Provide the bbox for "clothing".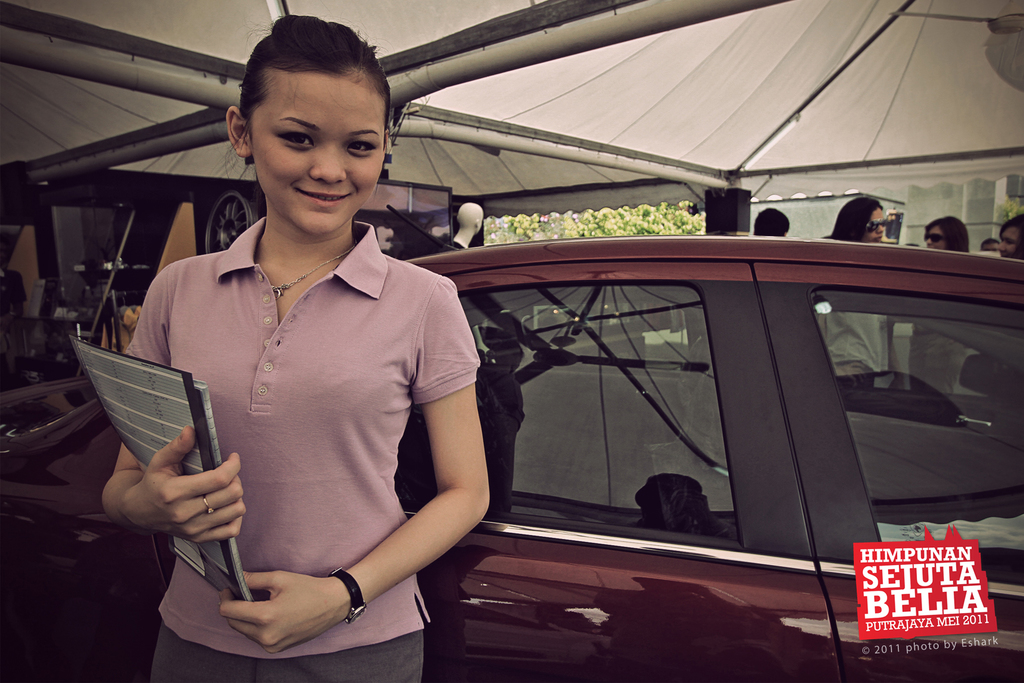
bbox=[908, 325, 969, 394].
